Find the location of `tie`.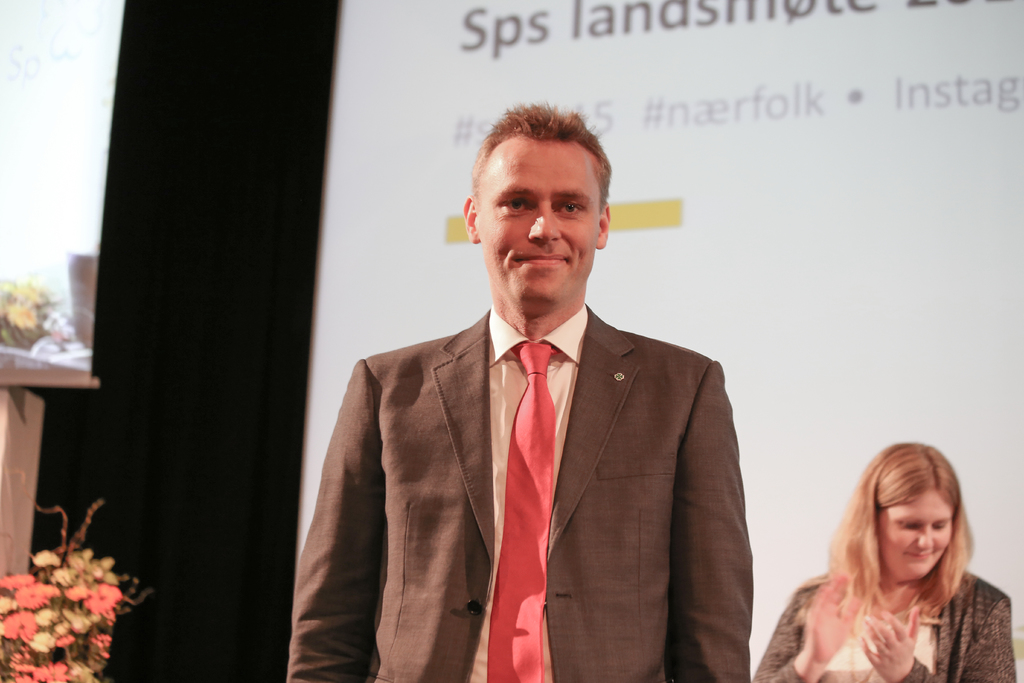
Location: 489/340/561/682.
